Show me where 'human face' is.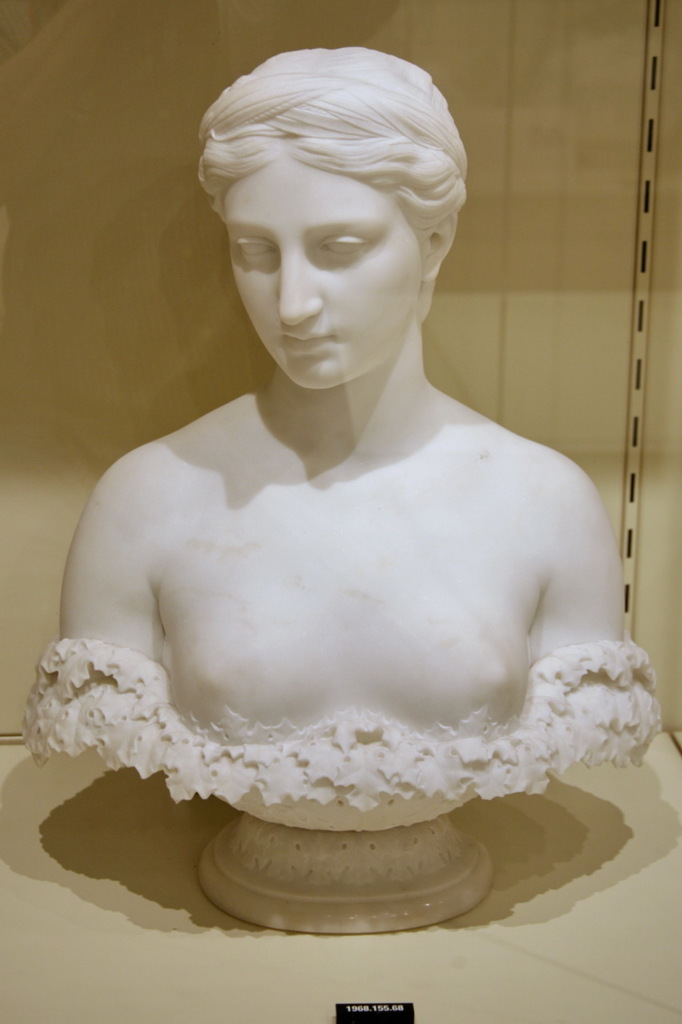
'human face' is at bbox=[221, 159, 417, 390].
